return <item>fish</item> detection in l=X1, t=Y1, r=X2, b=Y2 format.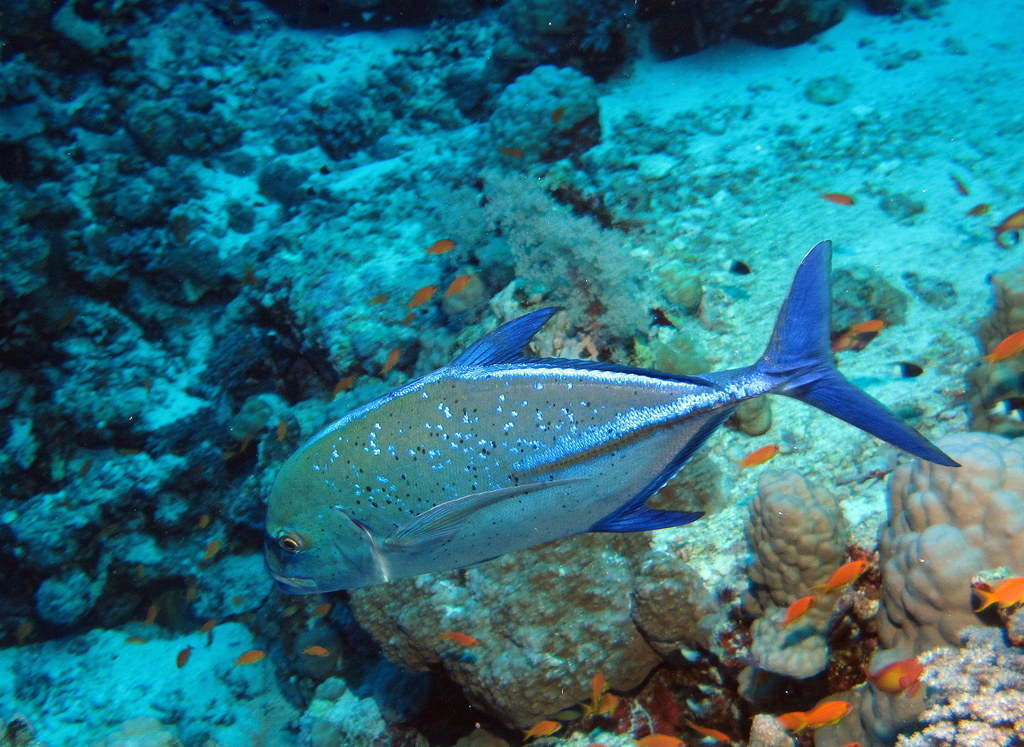
l=982, t=325, r=1023, b=362.
